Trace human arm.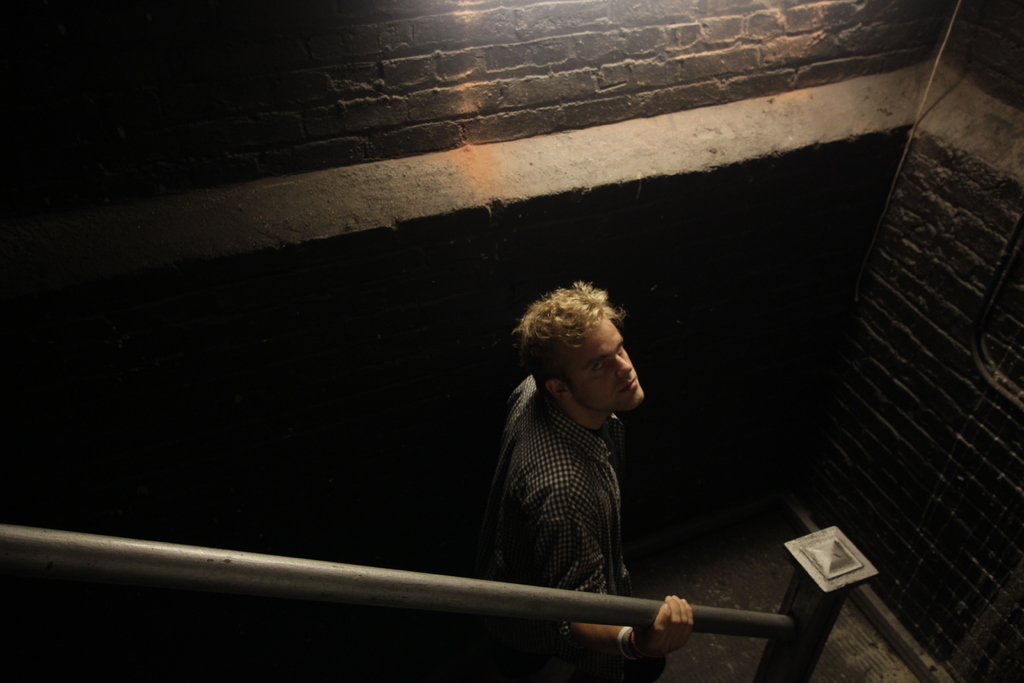
Traced to <box>524,500,698,658</box>.
